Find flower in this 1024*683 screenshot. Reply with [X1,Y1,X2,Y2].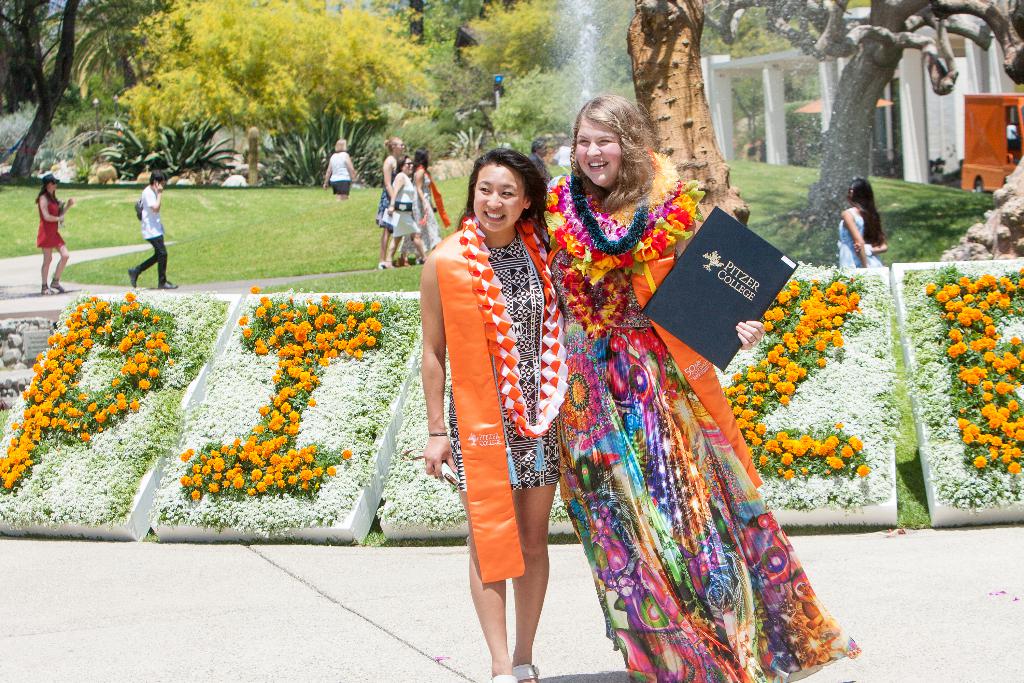
[140,378,150,391].
